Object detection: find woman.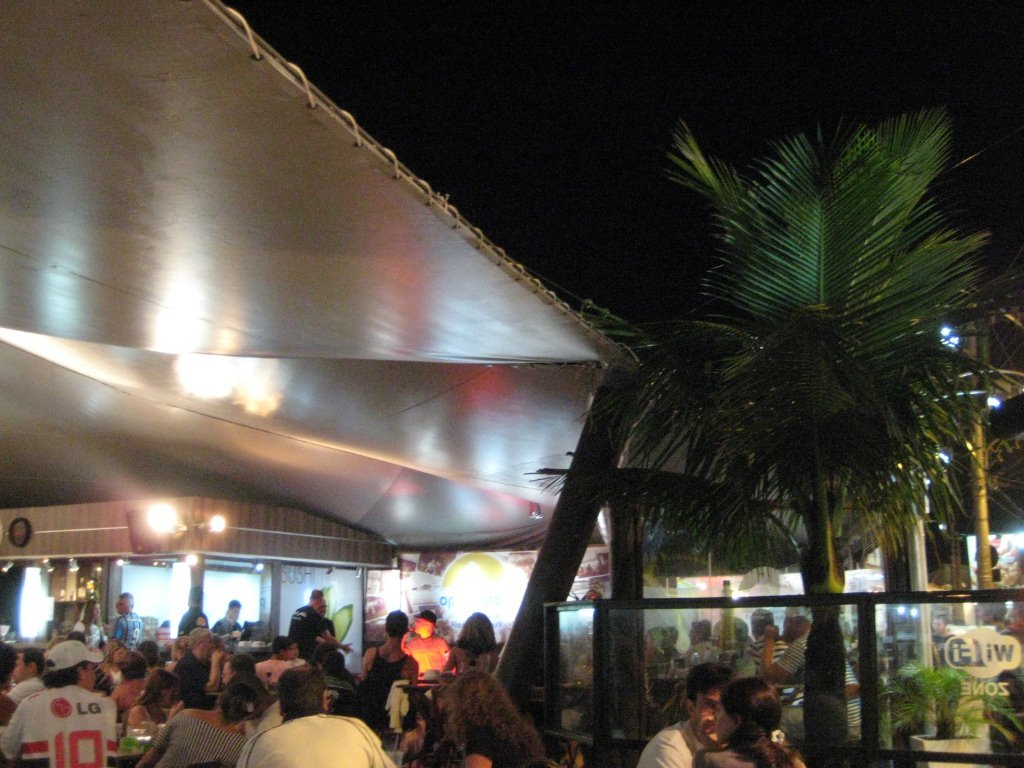
{"x1": 659, "y1": 662, "x2": 816, "y2": 767}.
